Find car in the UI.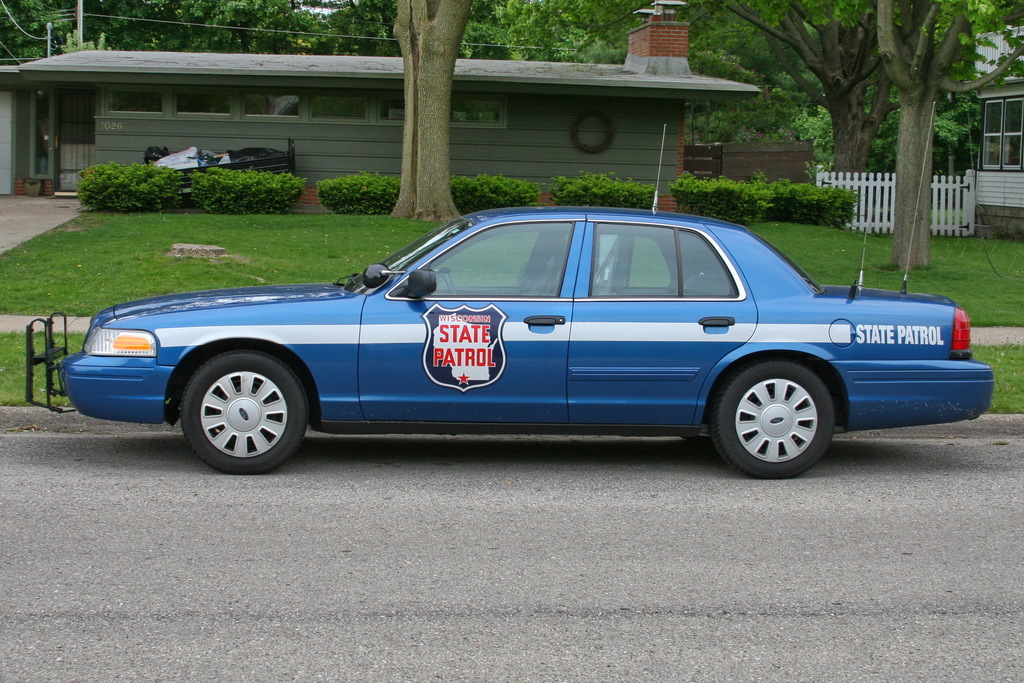
UI element at [x1=66, y1=206, x2=998, y2=486].
